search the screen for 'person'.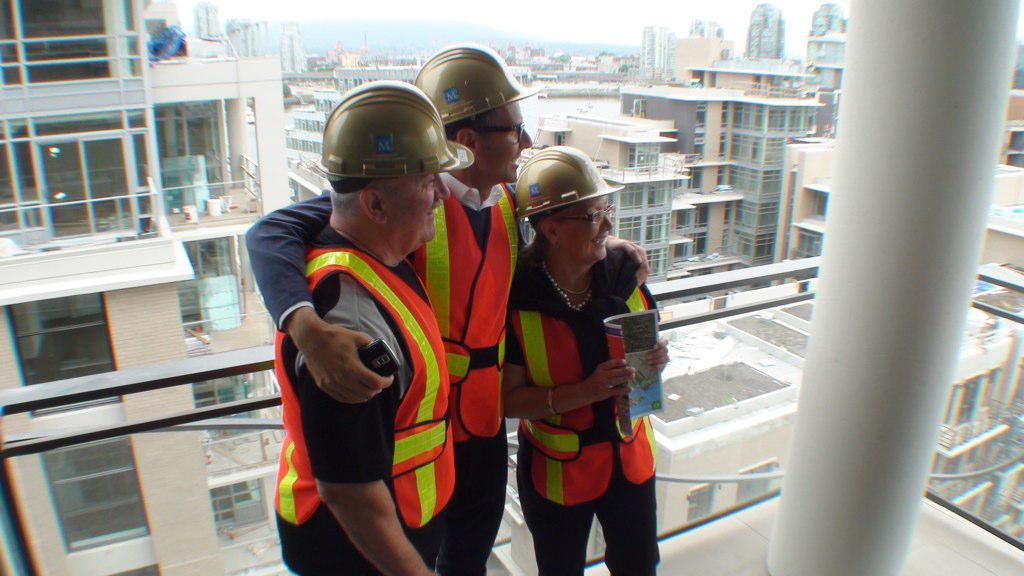
Found at [498,143,671,575].
